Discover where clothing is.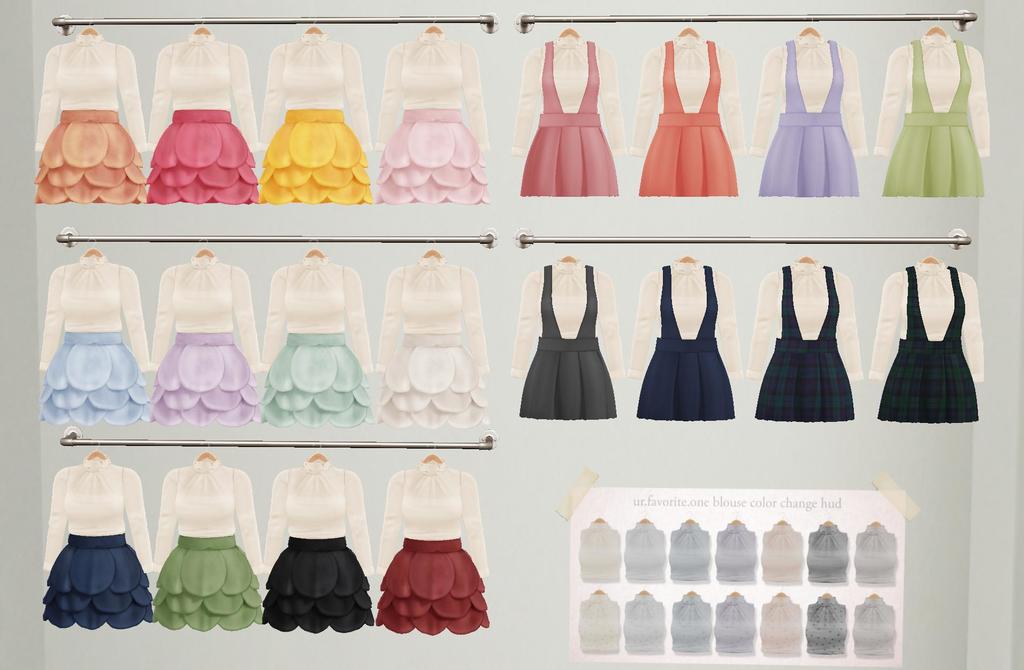
Discovered at [left=806, top=597, right=847, bottom=656].
